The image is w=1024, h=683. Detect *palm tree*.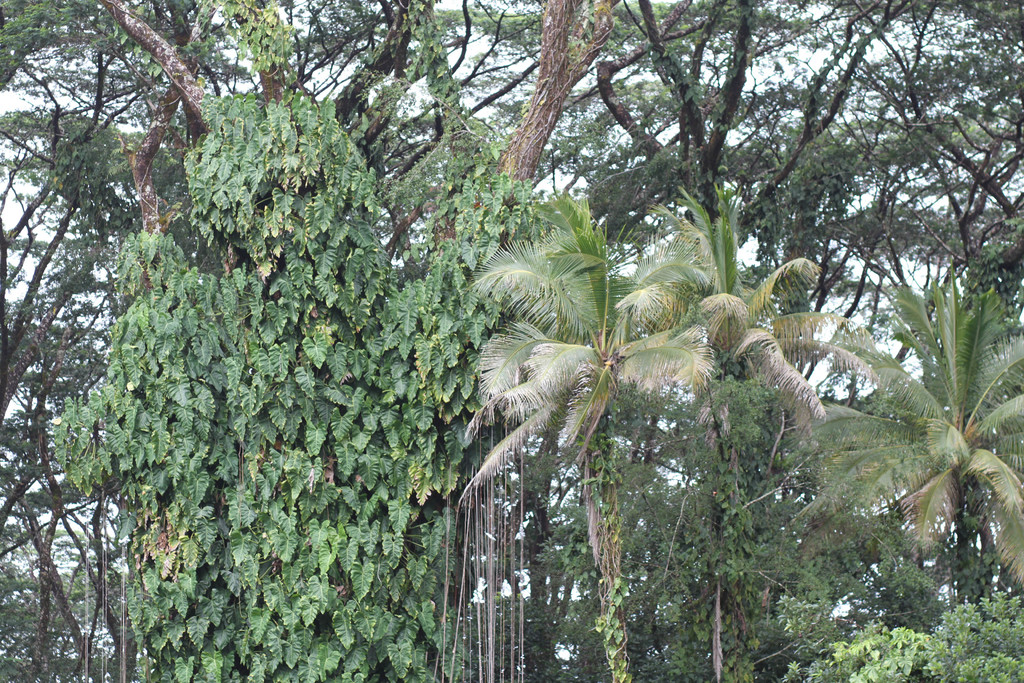
Detection: <region>449, 191, 719, 682</region>.
